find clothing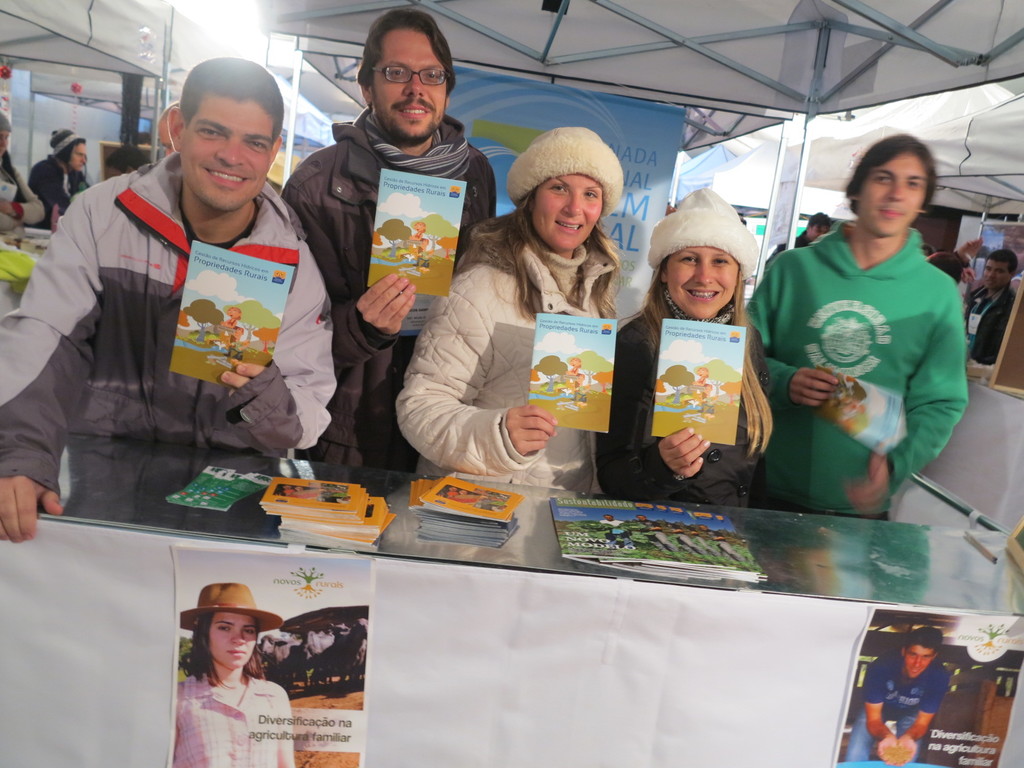
<bbox>746, 221, 966, 512</bbox>
